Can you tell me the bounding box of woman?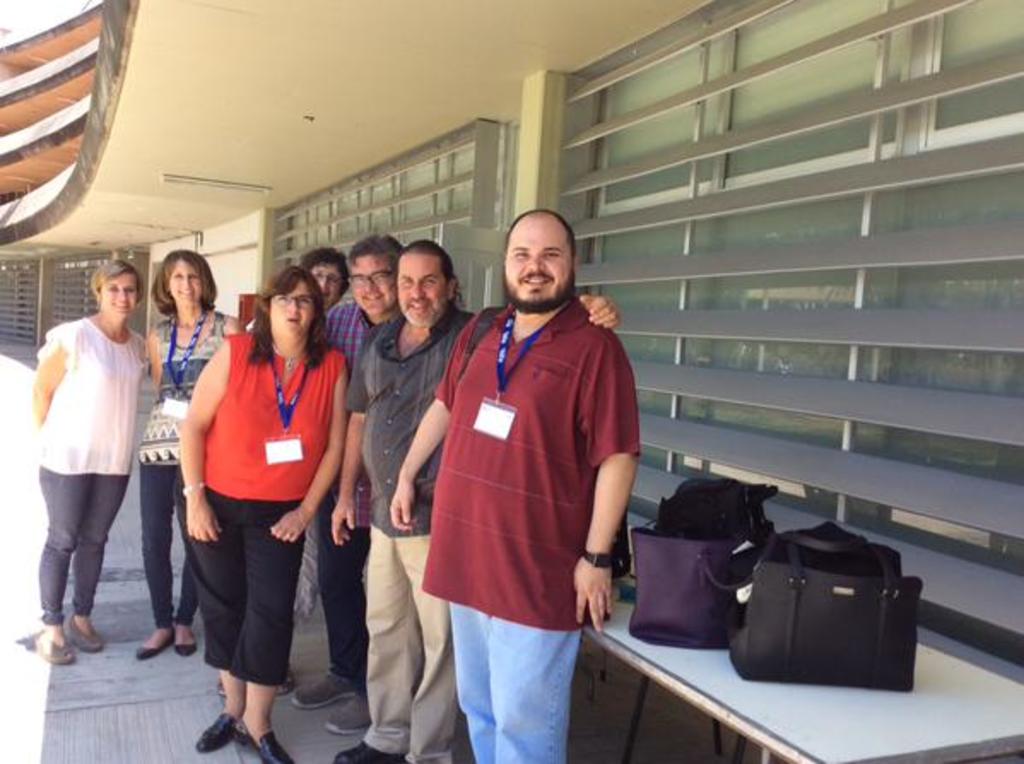
291:241:345:626.
